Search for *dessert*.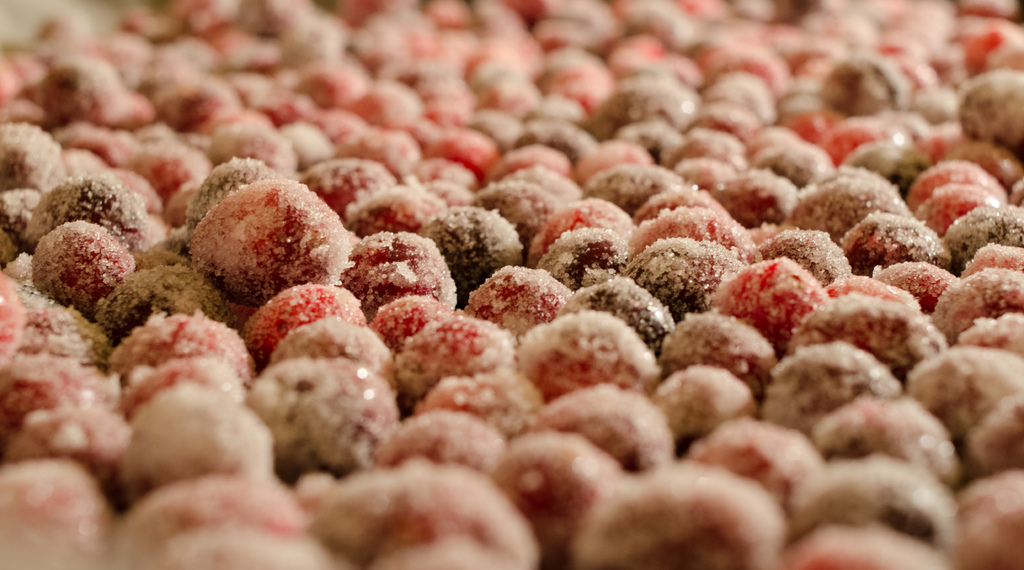
Found at rect(158, 526, 327, 569).
